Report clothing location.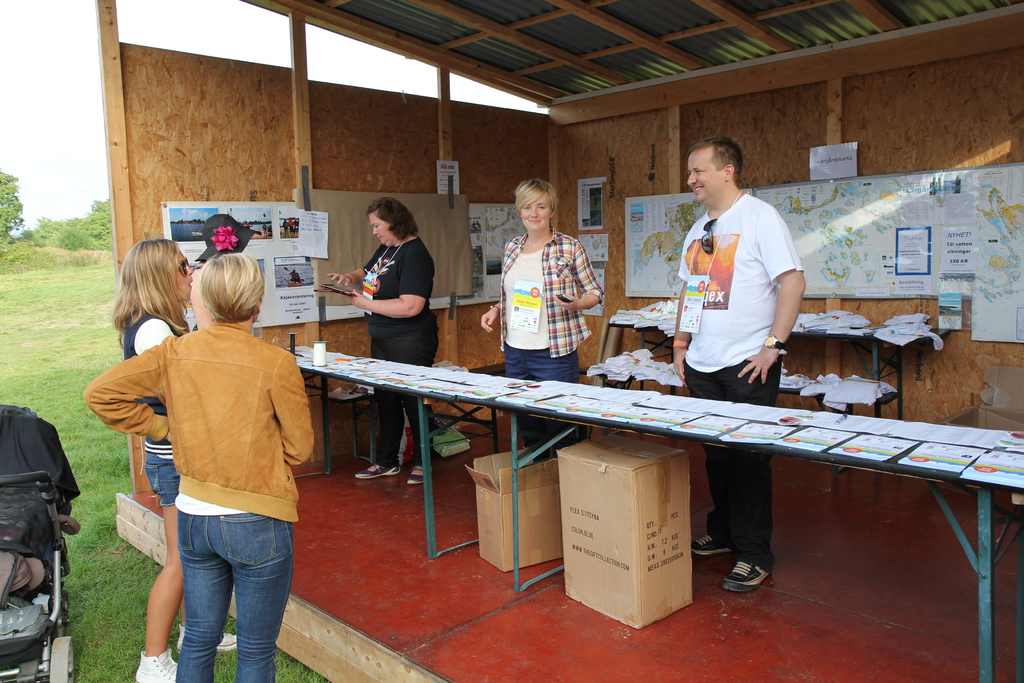
Report: 120, 311, 182, 503.
